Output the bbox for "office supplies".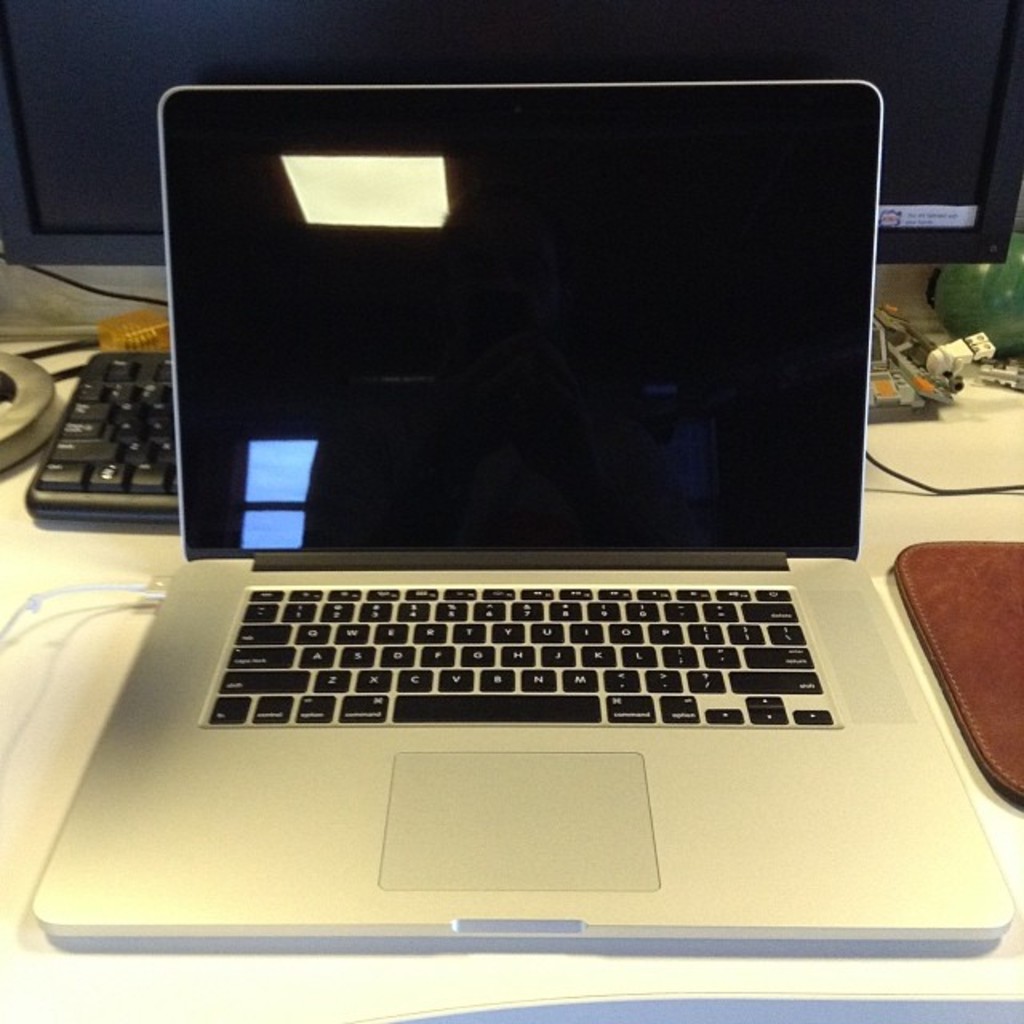
[1014, 227, 1022, 363].
